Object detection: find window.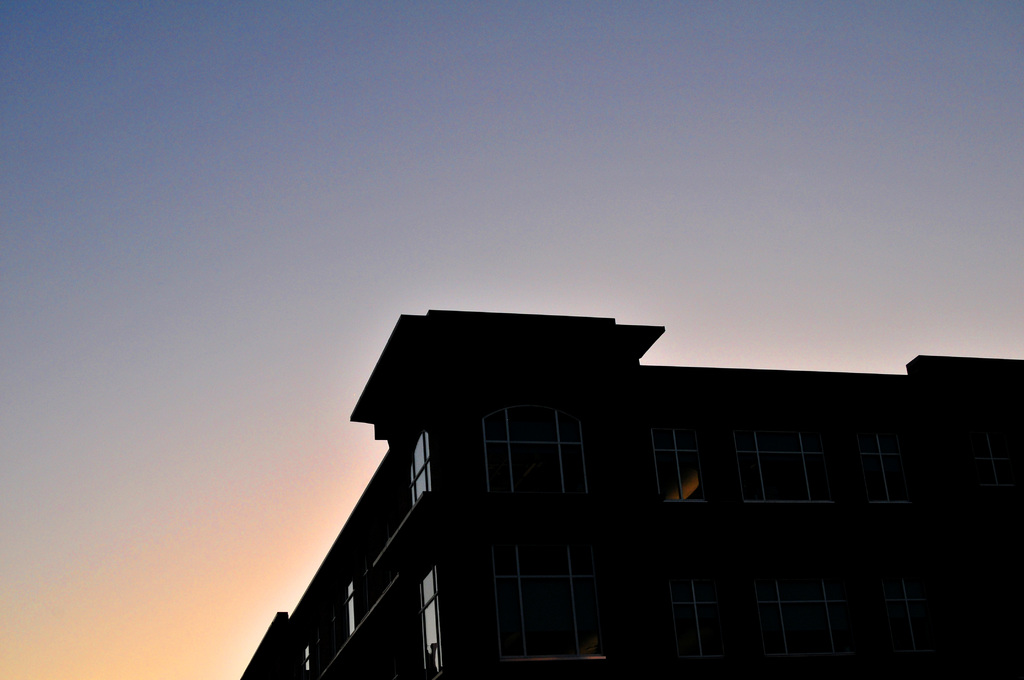
670,572,913,660.
